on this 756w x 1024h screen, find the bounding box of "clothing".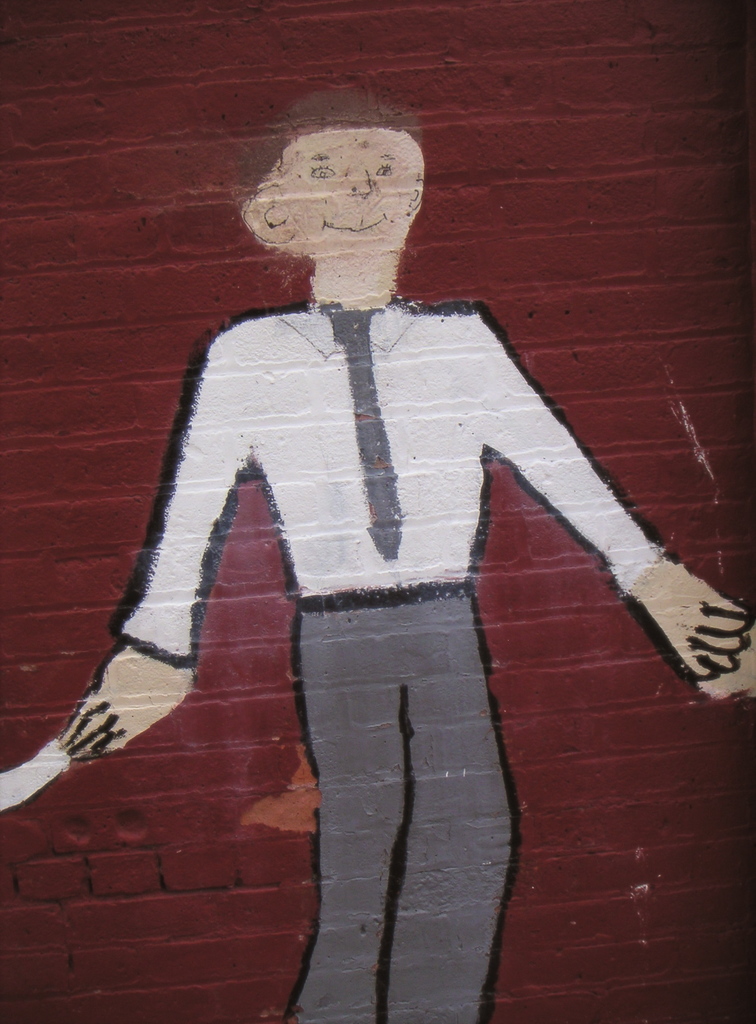
Bounding box: 72 192 591 955.
